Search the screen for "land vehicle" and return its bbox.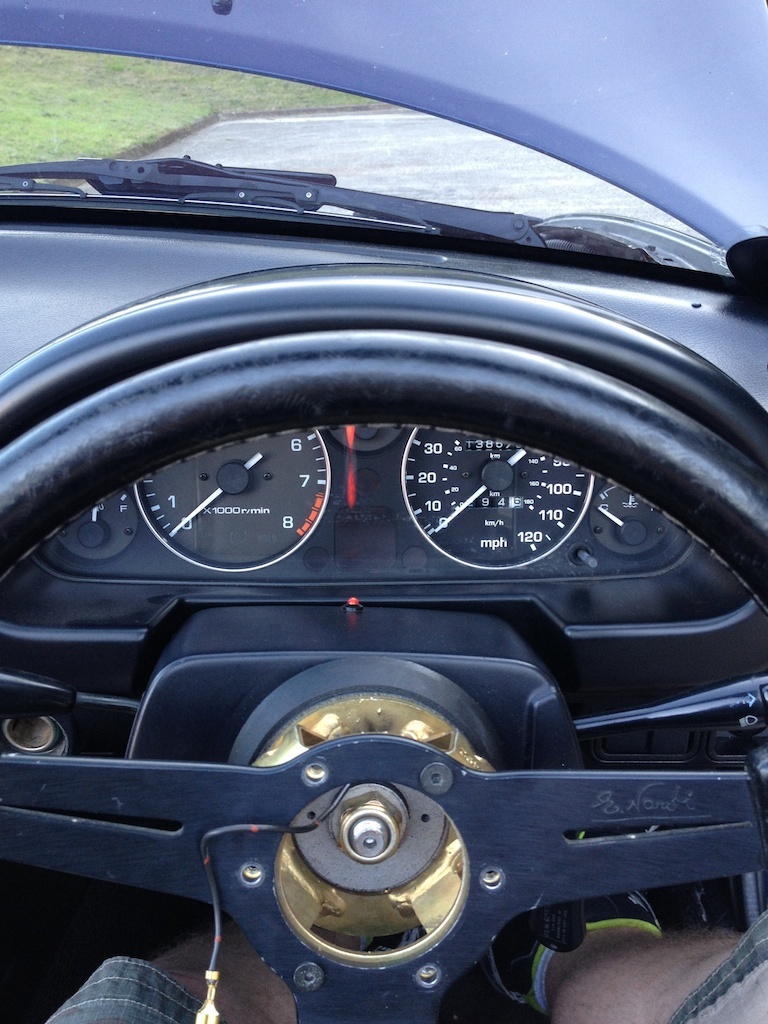
Found: [left=0, top=90, right=764, bottom=990].
